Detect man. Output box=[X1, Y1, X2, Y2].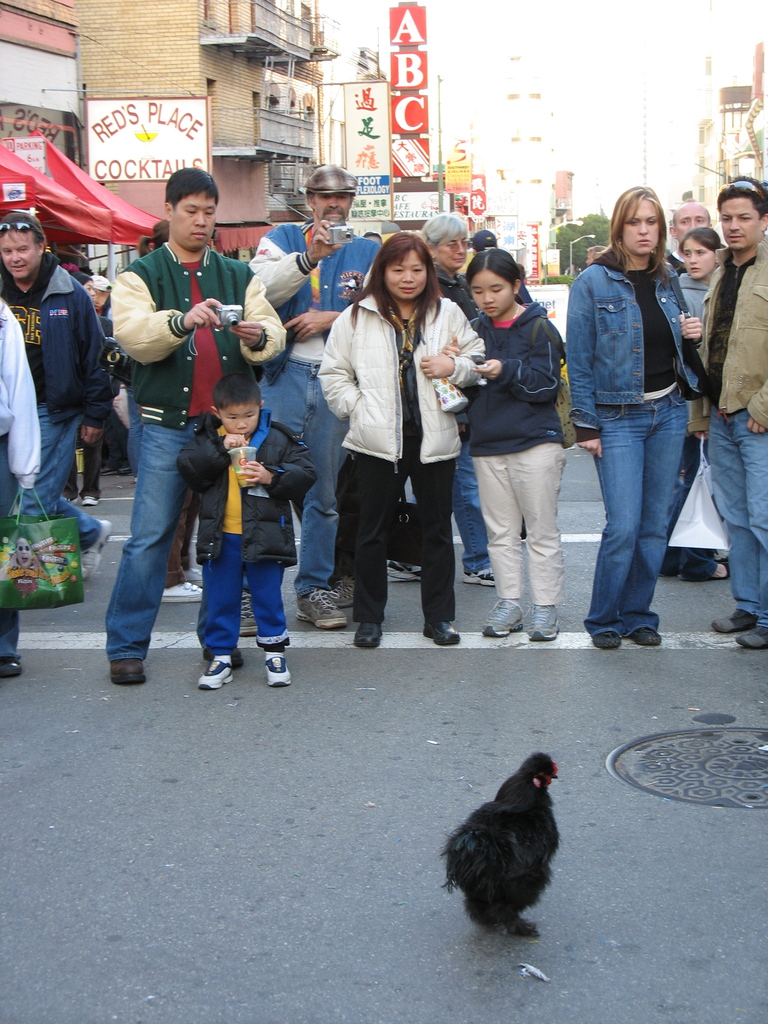
box=[236, 164, 385, 637].
